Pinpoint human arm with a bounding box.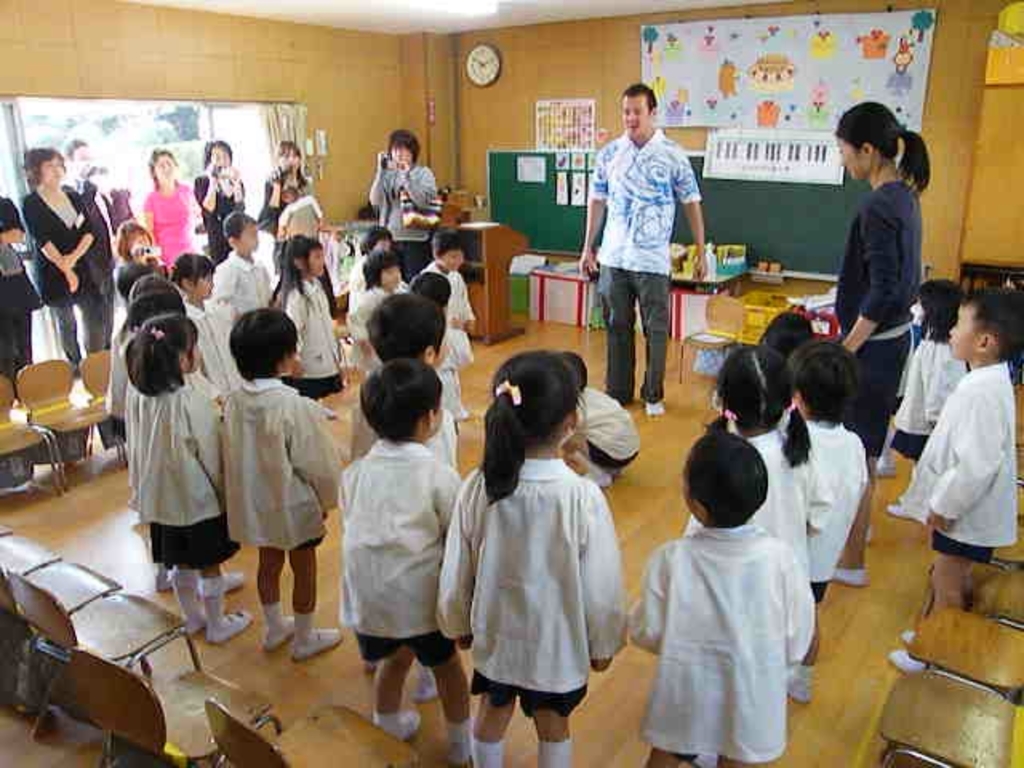
BBox(338, 306, 371, 346).
